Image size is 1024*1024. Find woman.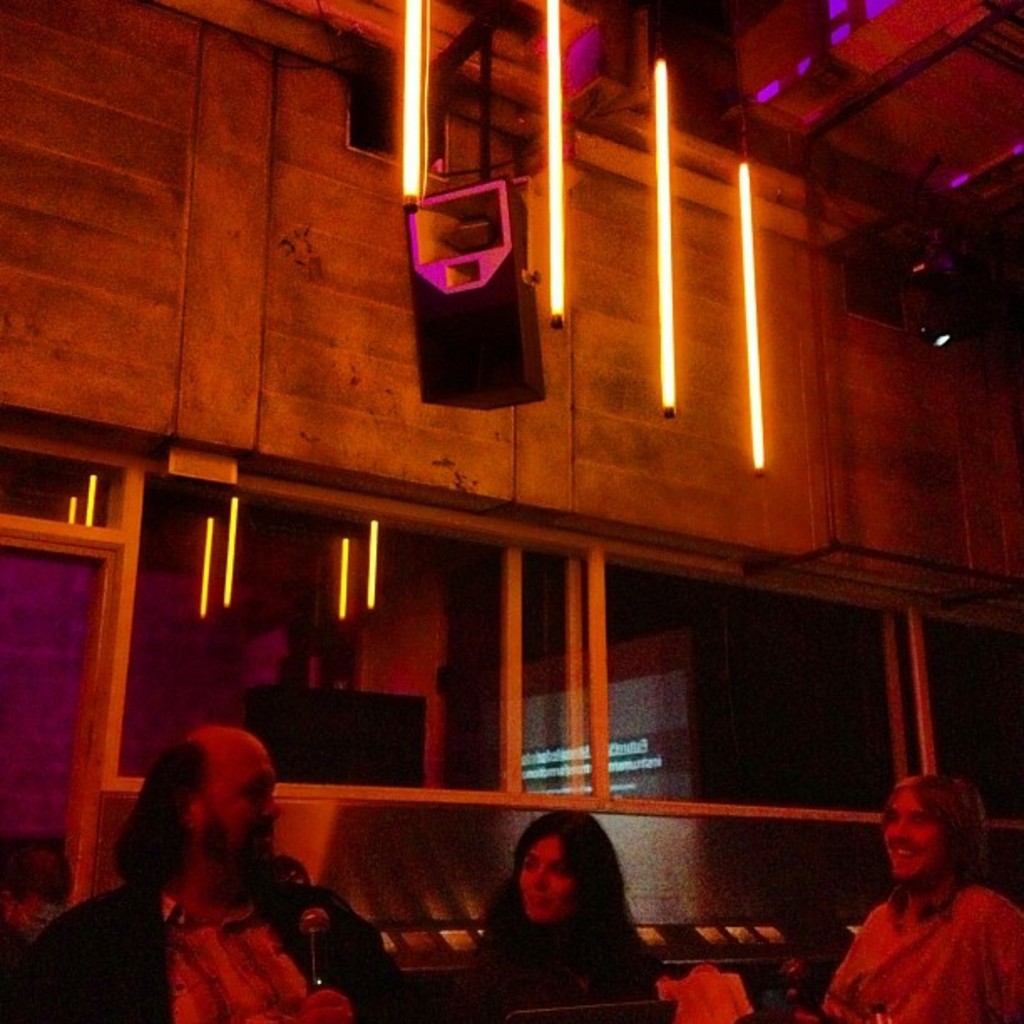
428/801/659/1022.
